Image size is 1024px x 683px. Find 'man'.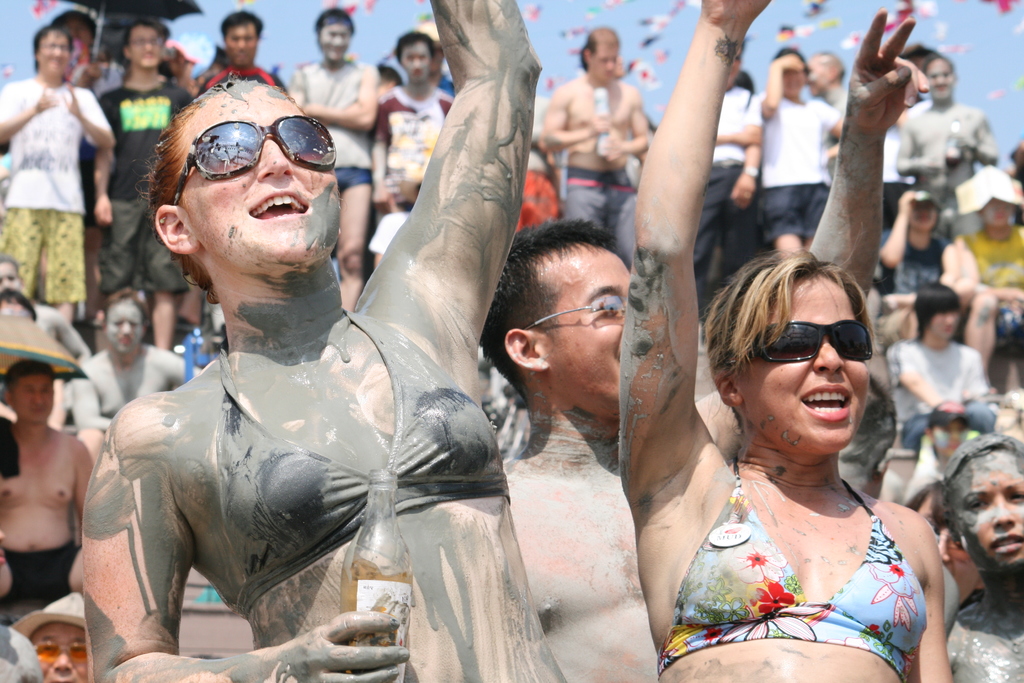
pyautogui.locateOnScreen(804, 51, 846, 178).
